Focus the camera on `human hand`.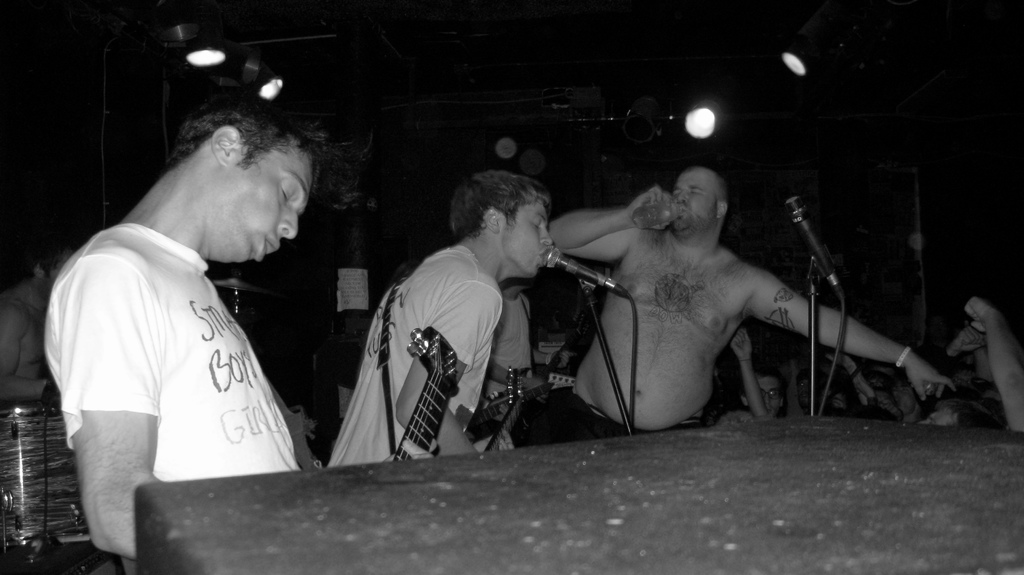
Focus region: [left=824, top=352, right=858, bottom=370].
